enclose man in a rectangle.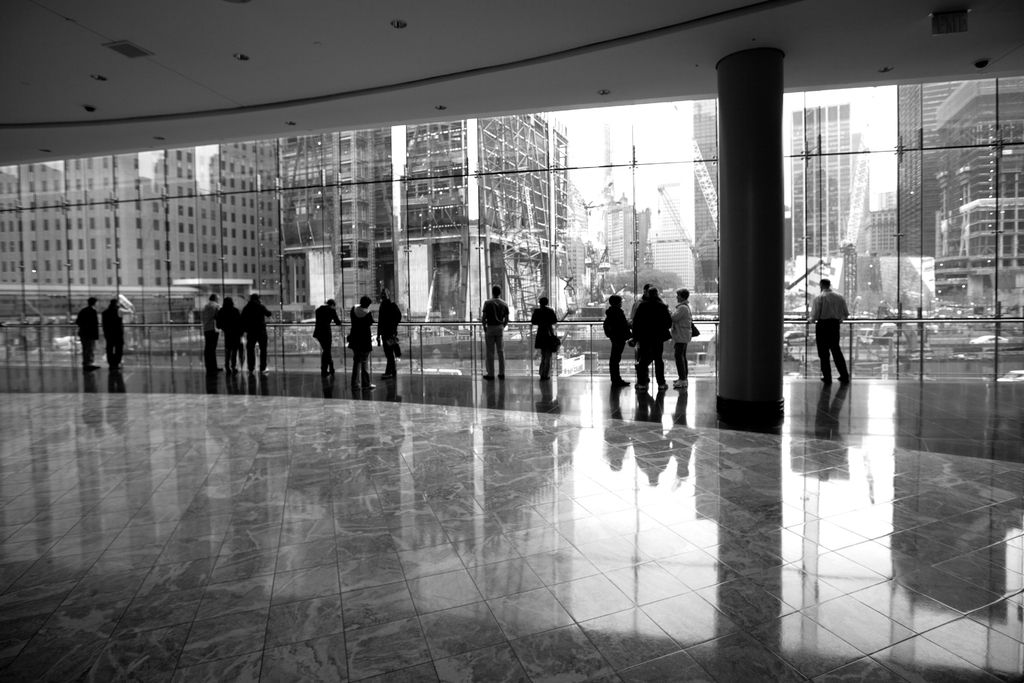
x1=200 y1=293 x2=221 y2=370.
